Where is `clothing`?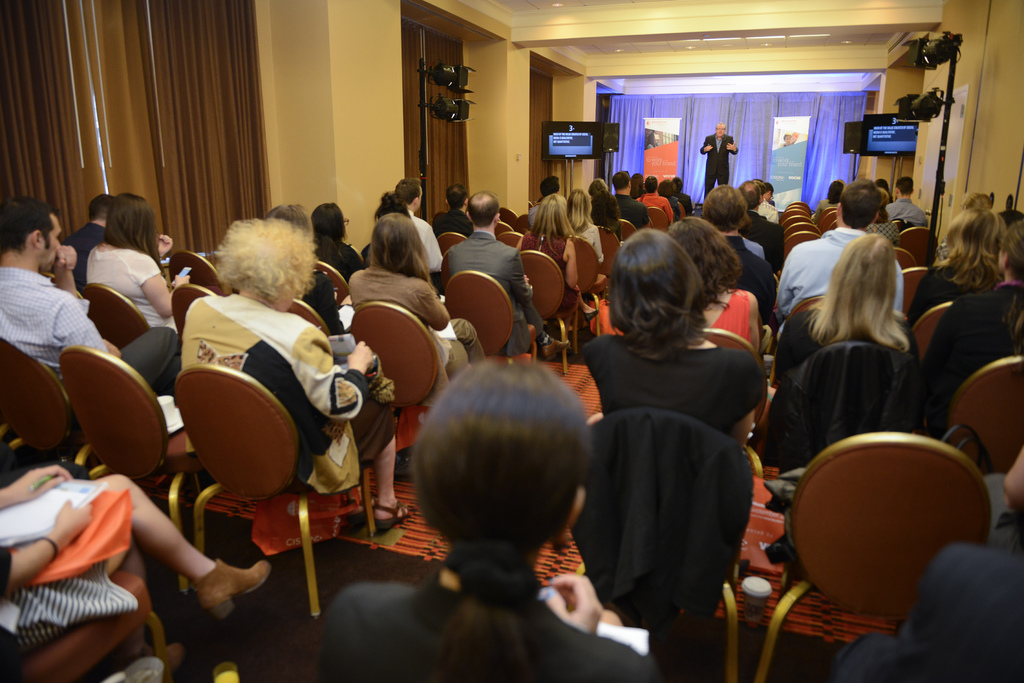
x1=440 y1=231 x2=545 y2=358.
